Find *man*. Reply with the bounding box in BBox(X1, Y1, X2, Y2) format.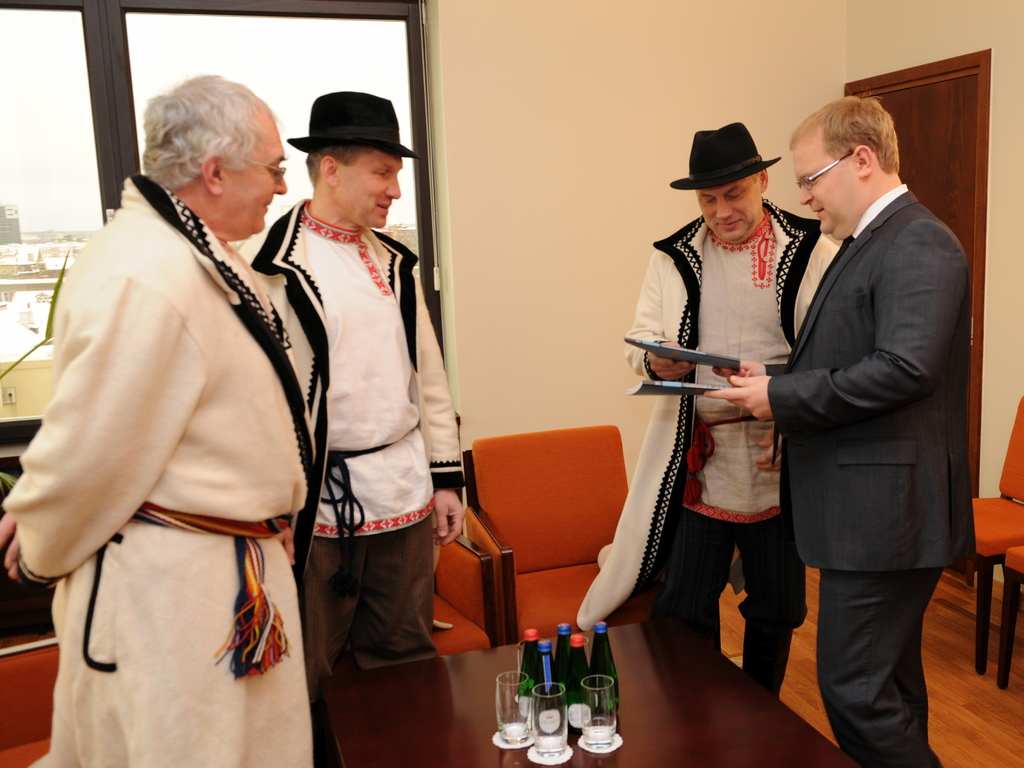
BBox(712, 94, 973, 767).
